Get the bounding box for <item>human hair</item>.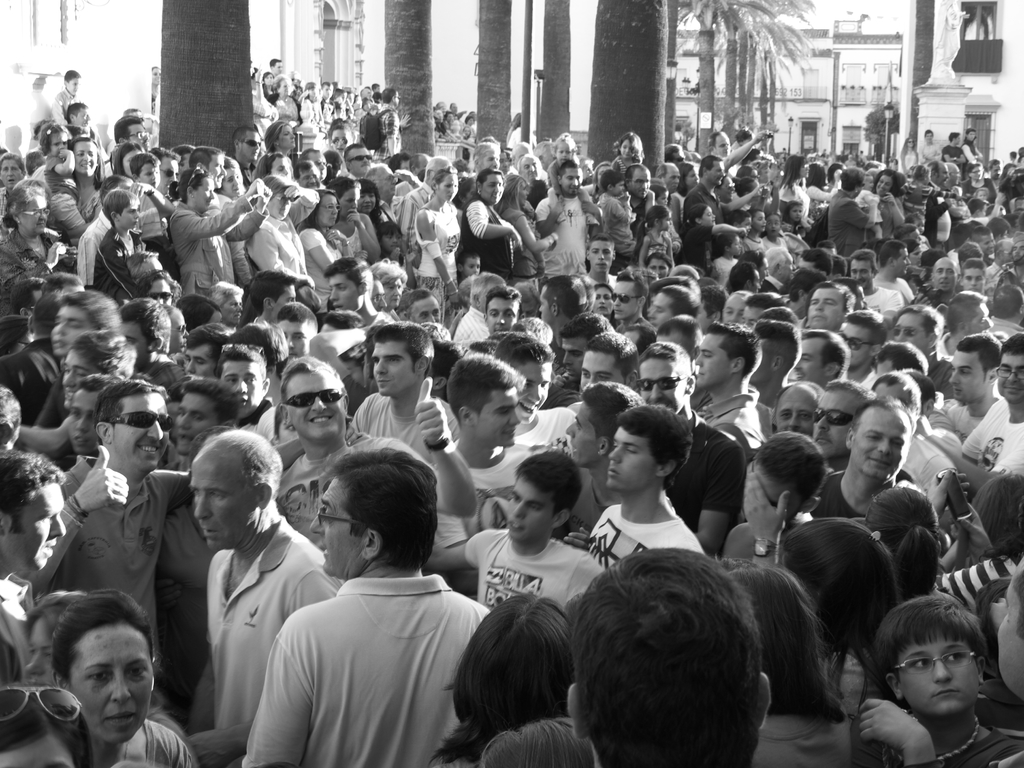
[x1=979, y1=476, x2=1023, y2=556].
